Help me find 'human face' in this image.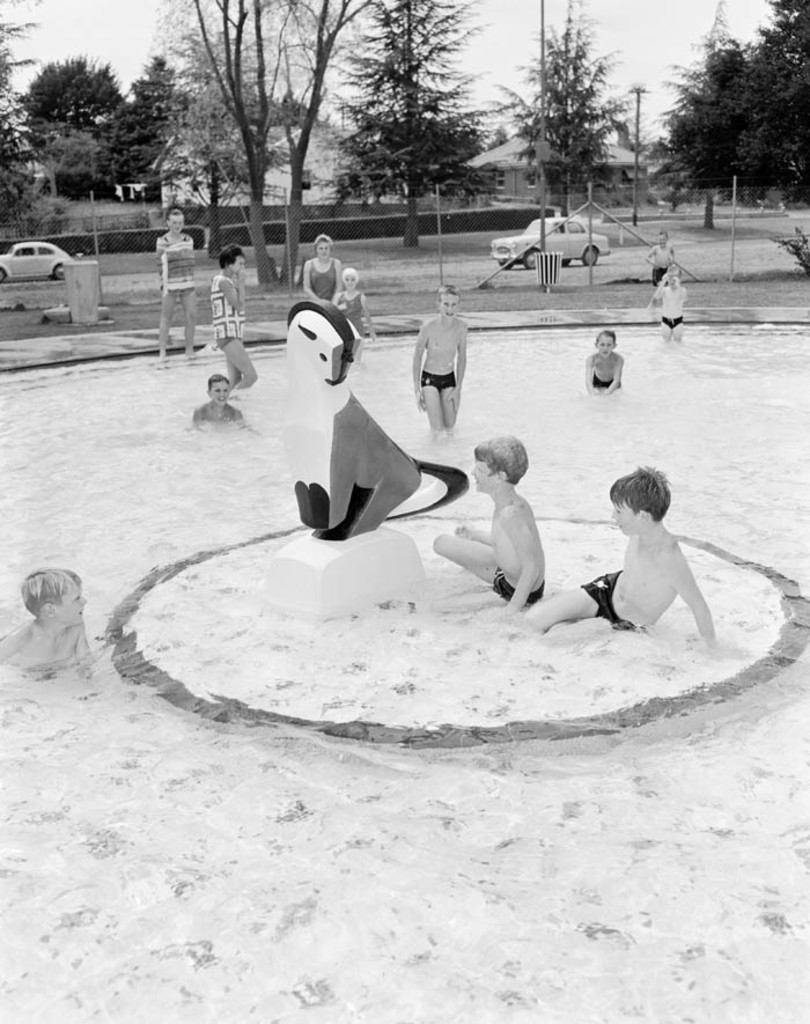
Found it: x1=610 y1=500 x2=635 y2=530.
